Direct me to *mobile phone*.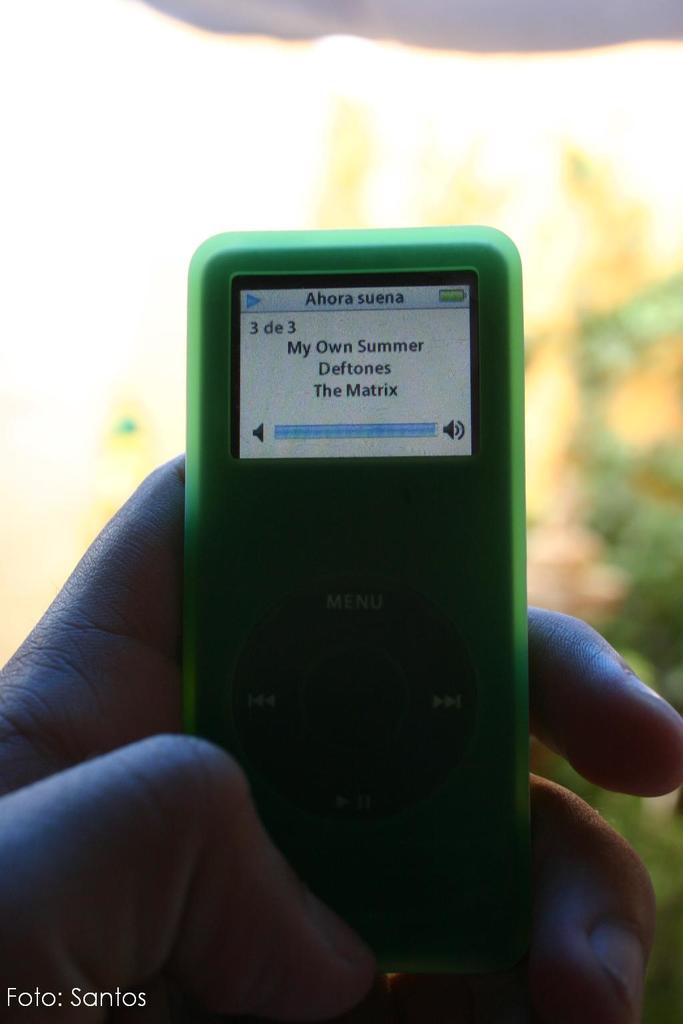
Direction: [186, 227, 536, 970].
